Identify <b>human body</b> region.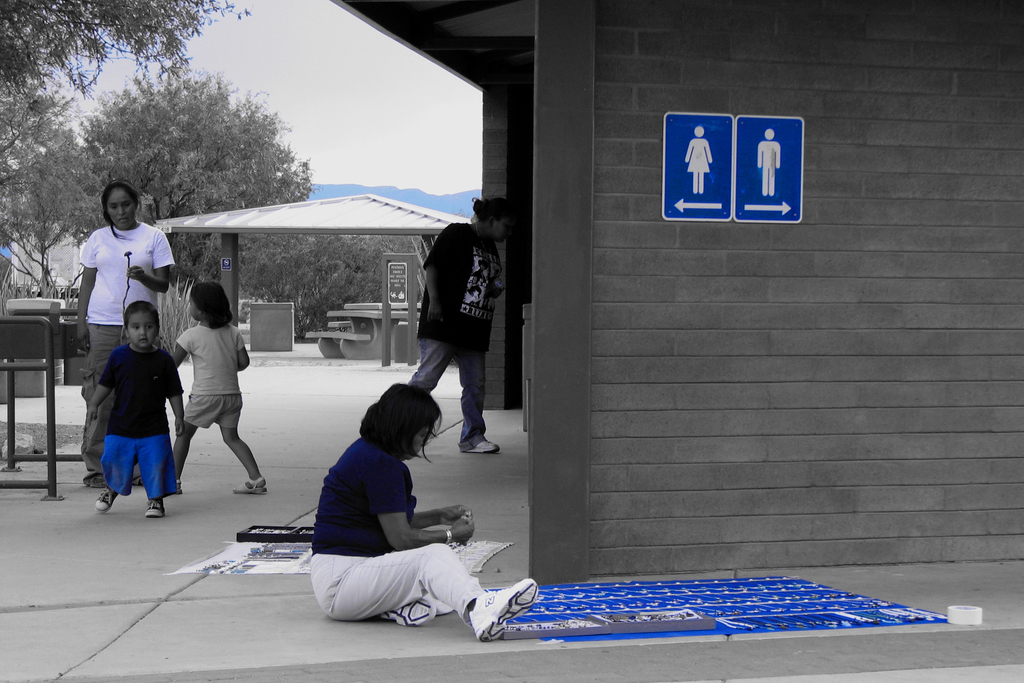
Region: [84,297,191,520].
